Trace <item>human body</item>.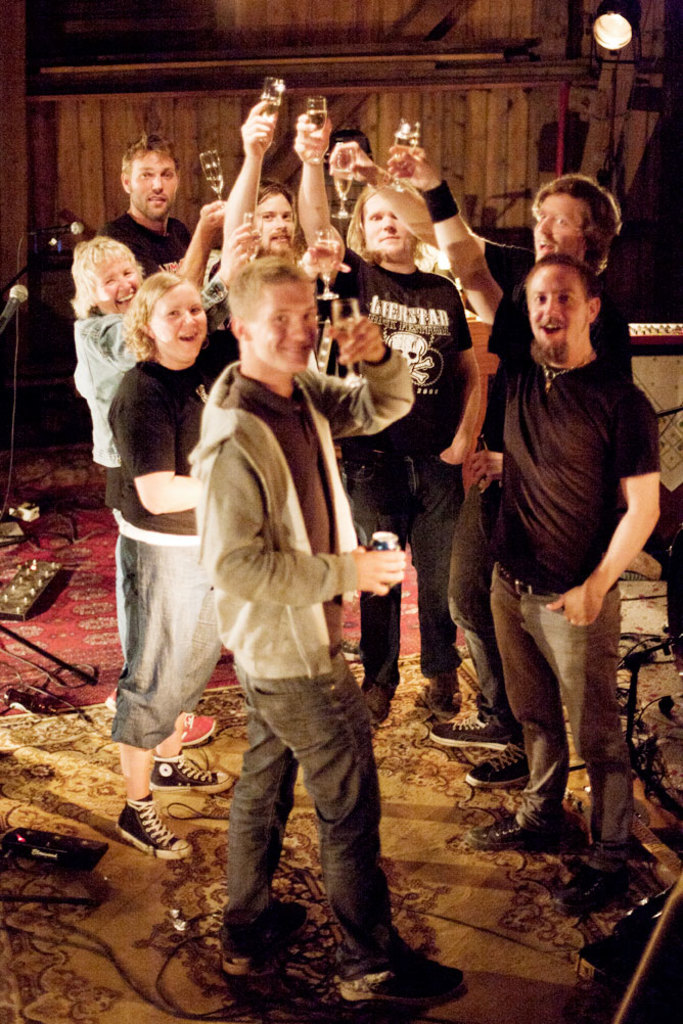
Traced to pyautogui.locateOnScreen(111, 271, 244, 864).
